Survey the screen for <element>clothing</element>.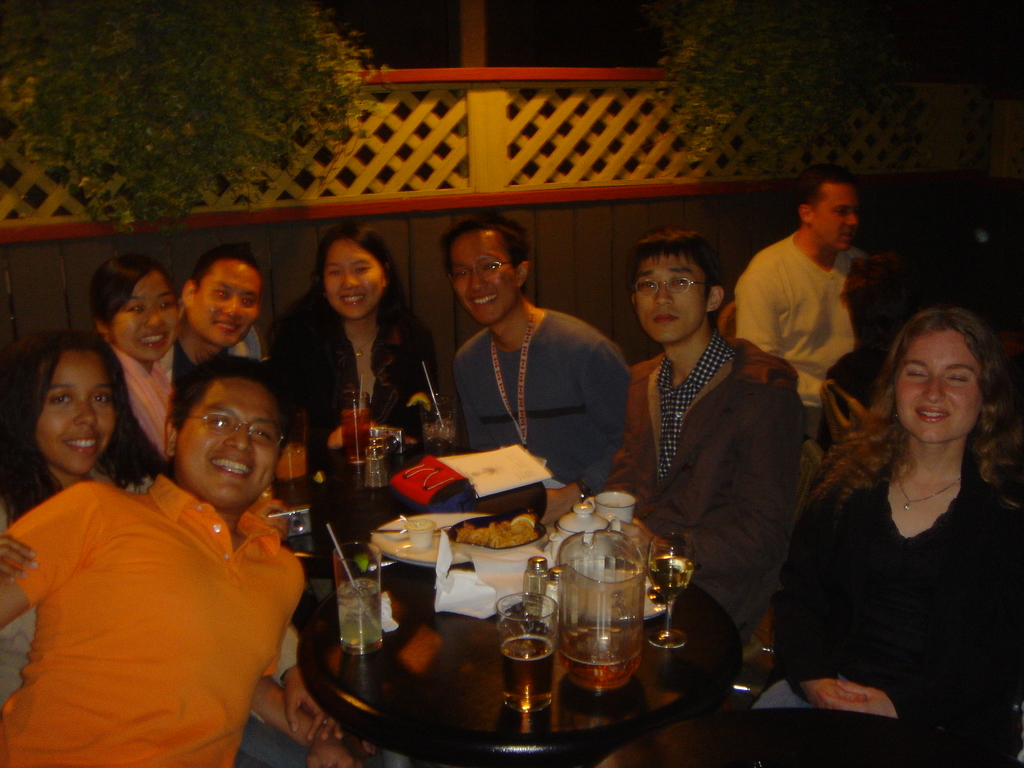
Survey found: l=1, t=467, r=312, b=767.
